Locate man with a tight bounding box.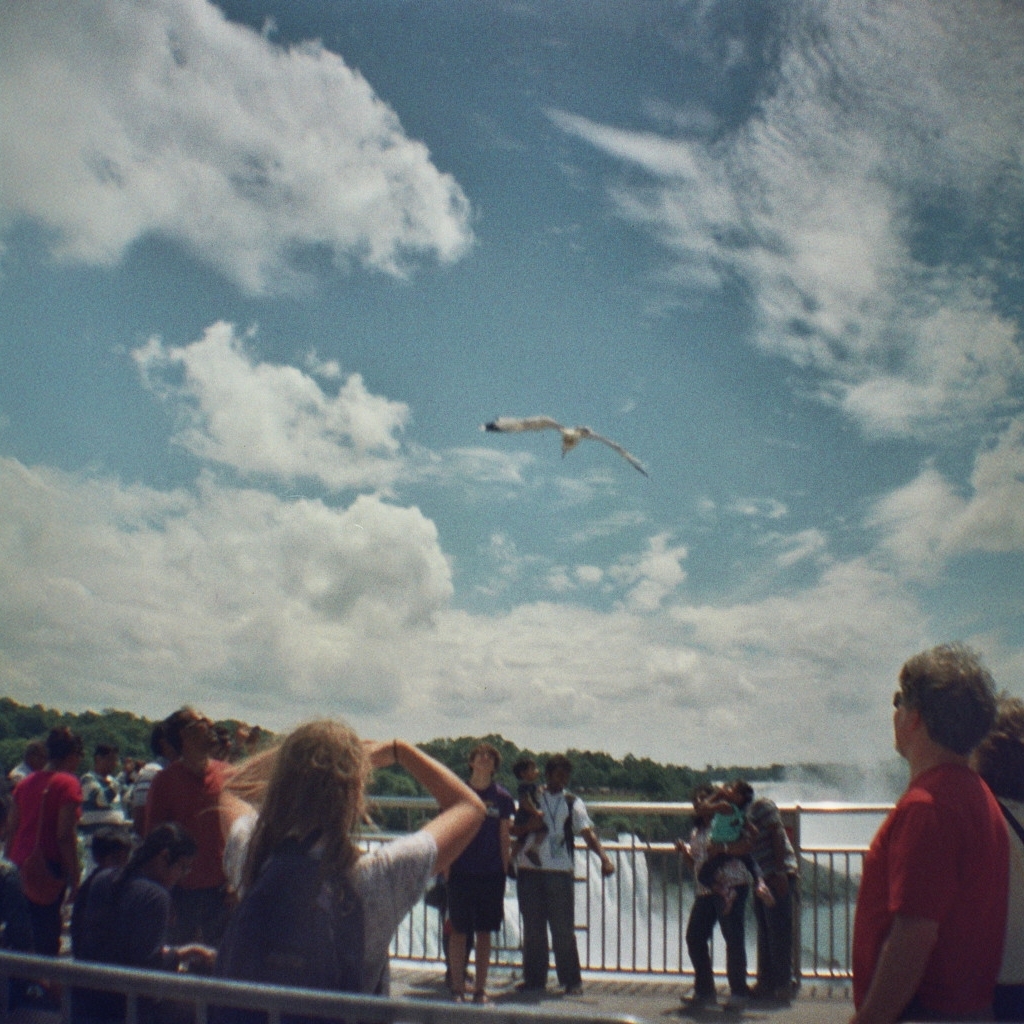
rect(78, 819, 208, 1023).
